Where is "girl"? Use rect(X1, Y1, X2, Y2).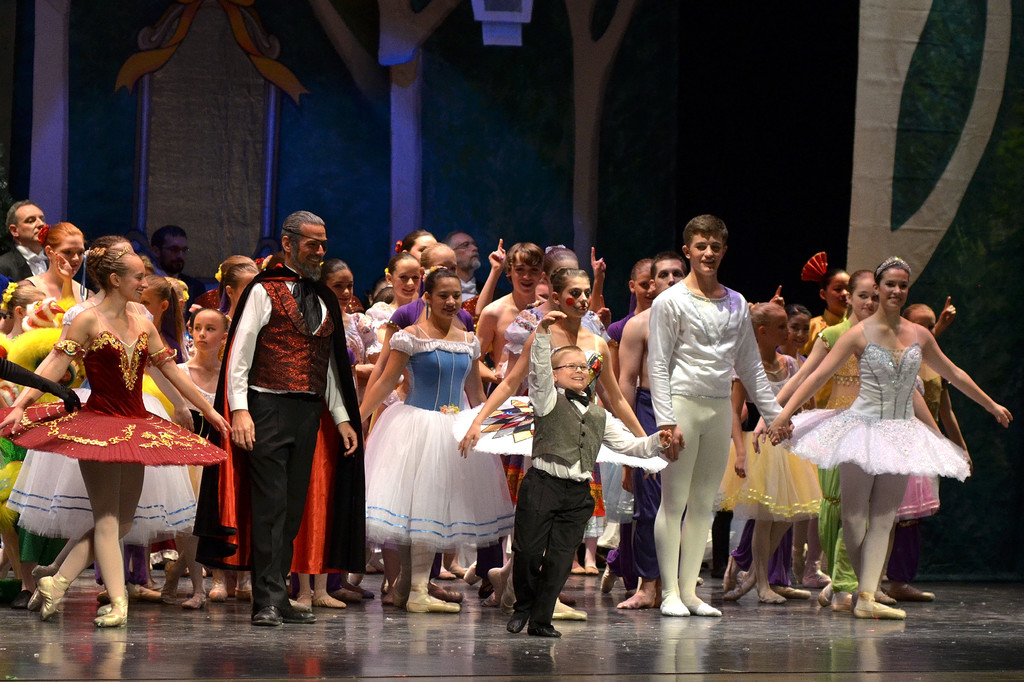
rect(358, 267, 516, 614).
